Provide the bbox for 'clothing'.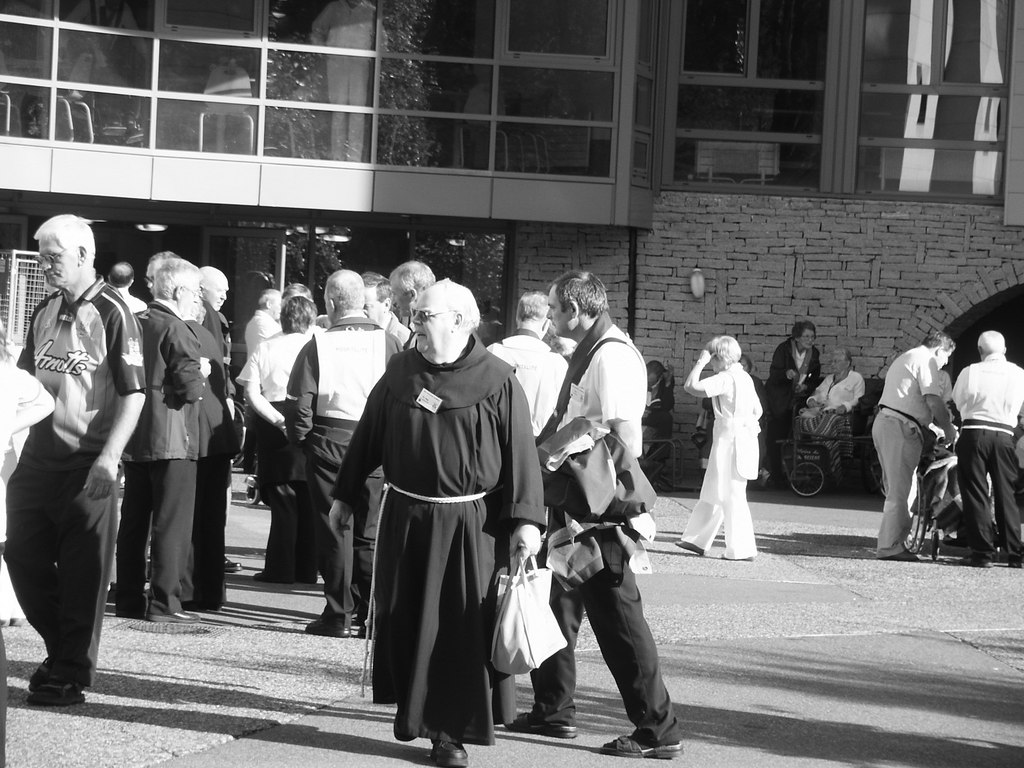
{"x1": 237, "y1": 328, "x2": 312, "y2": 564}.
